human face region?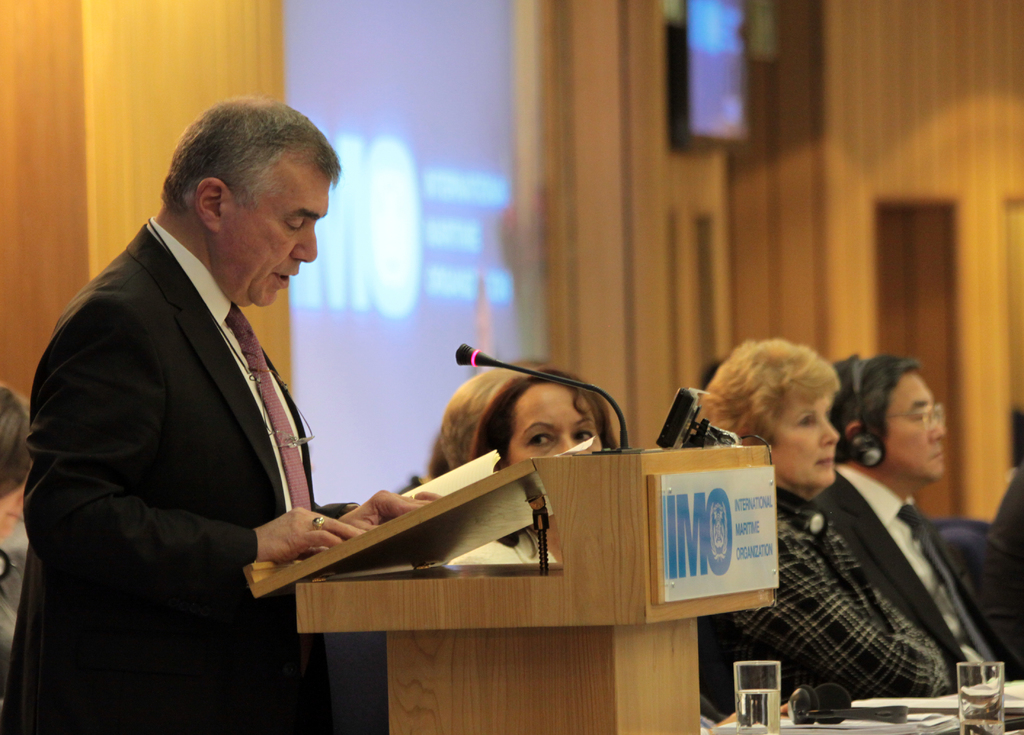
(left=887, top=370, right=950, bottom=475)
